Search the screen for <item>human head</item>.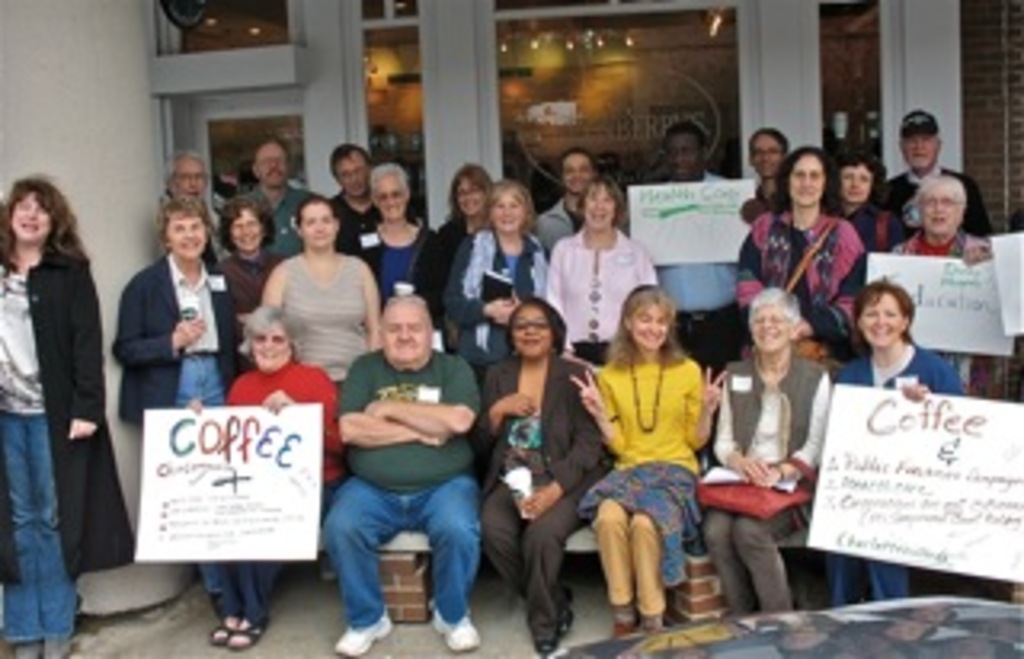
Found at <box>490,179,534,237</box>.
